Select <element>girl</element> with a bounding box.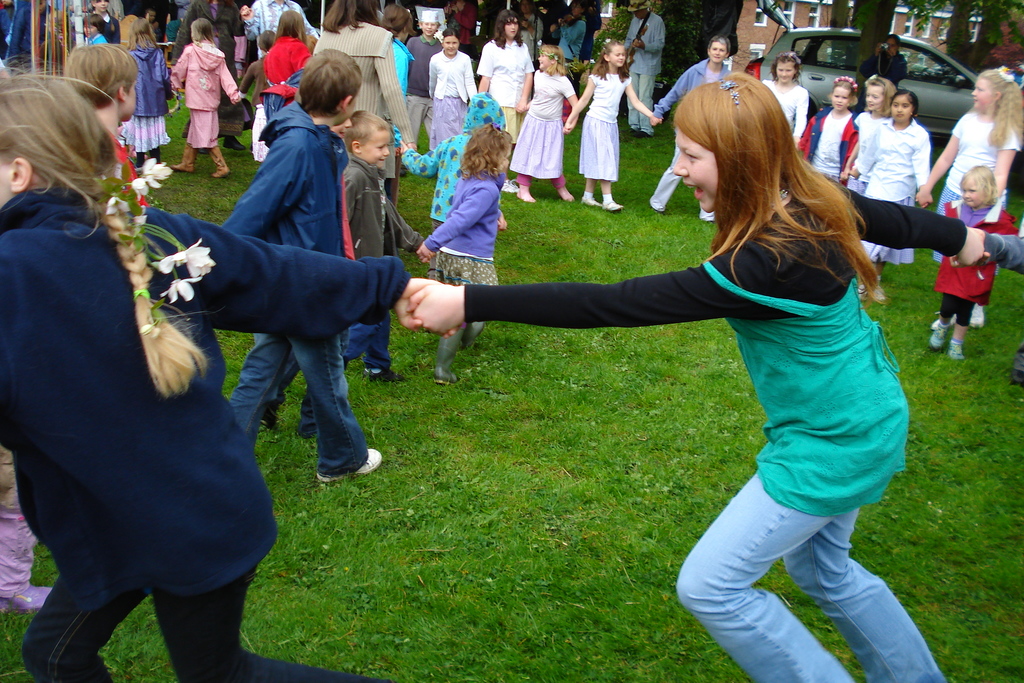
<region>849, 76, 897, 192</region>.
